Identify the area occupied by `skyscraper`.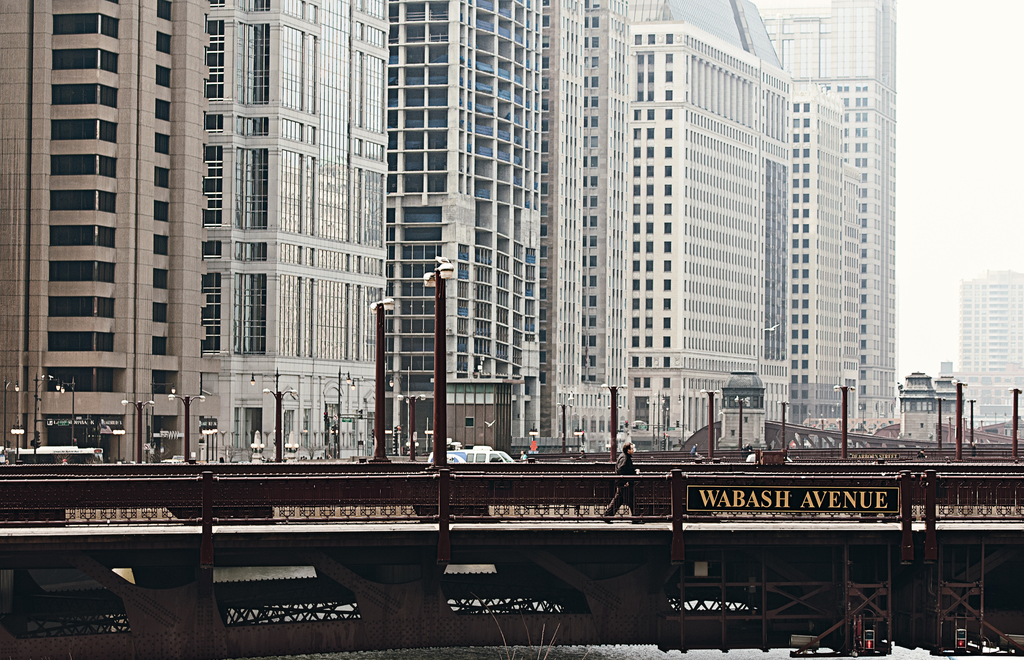
Area: region(949, 263, 1023, 418).
